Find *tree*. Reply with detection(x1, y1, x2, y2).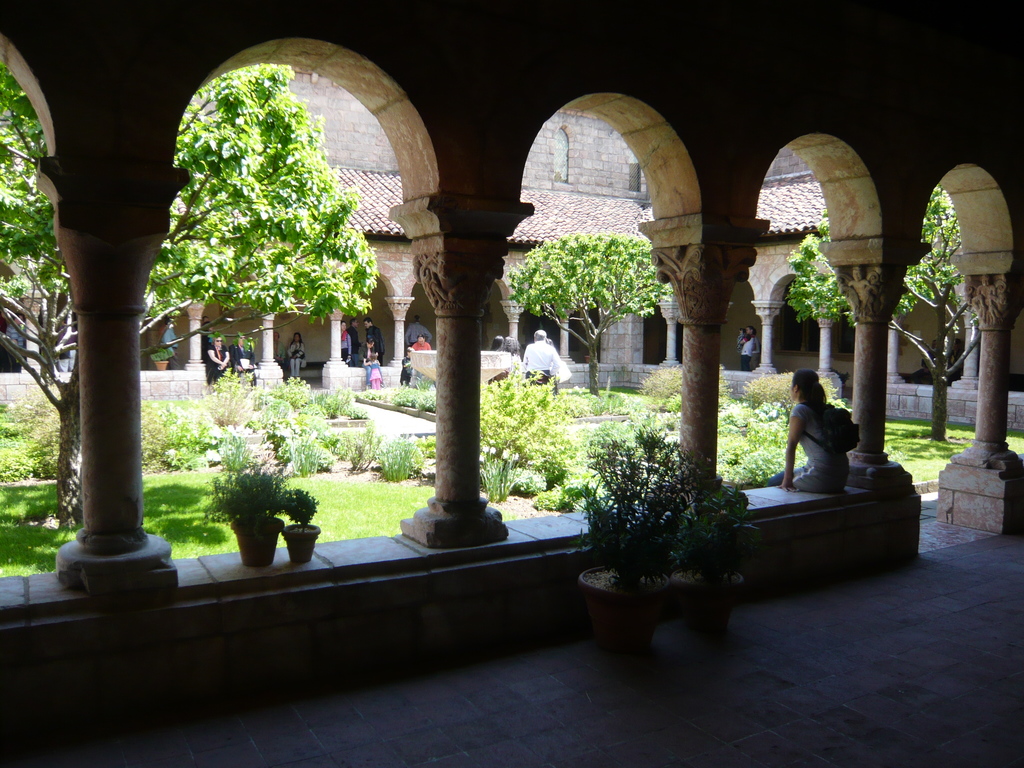
detection(0, 57, 380, 526).
